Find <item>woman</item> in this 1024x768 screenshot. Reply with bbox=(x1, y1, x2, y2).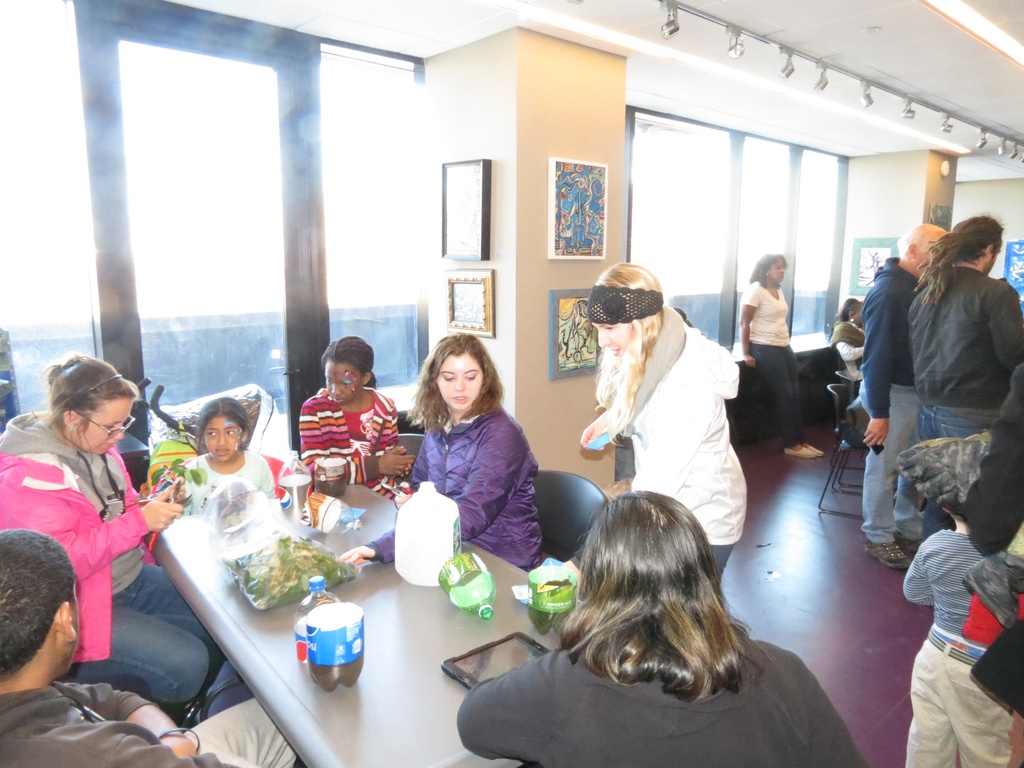
bbox=(737, 252, 826, 459).
